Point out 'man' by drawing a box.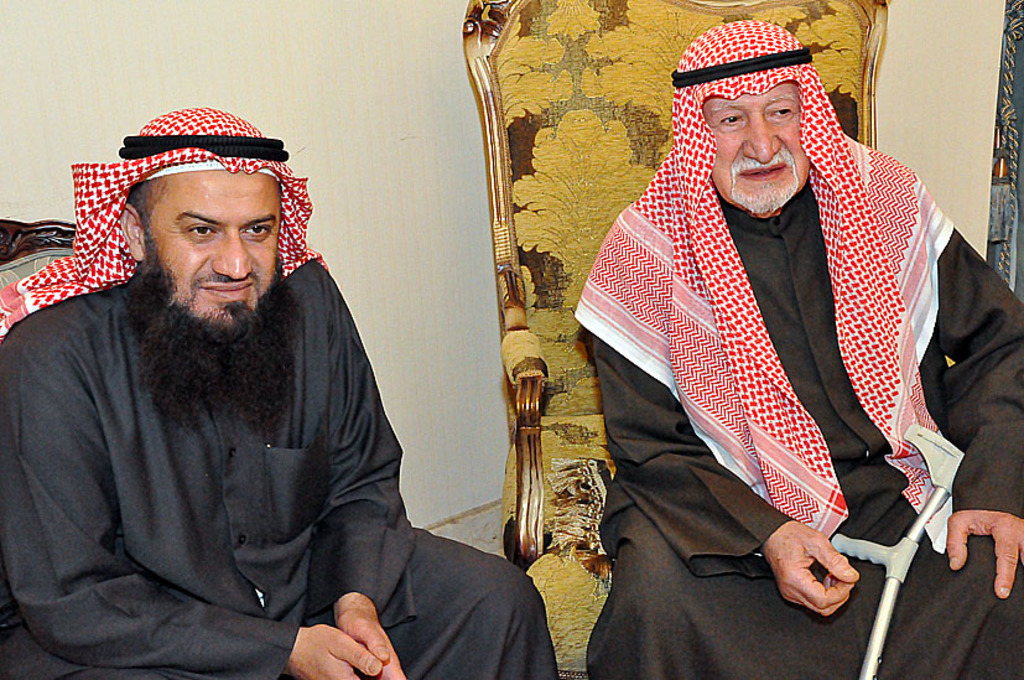
<region>560, 12, 1023, 679</region>.
